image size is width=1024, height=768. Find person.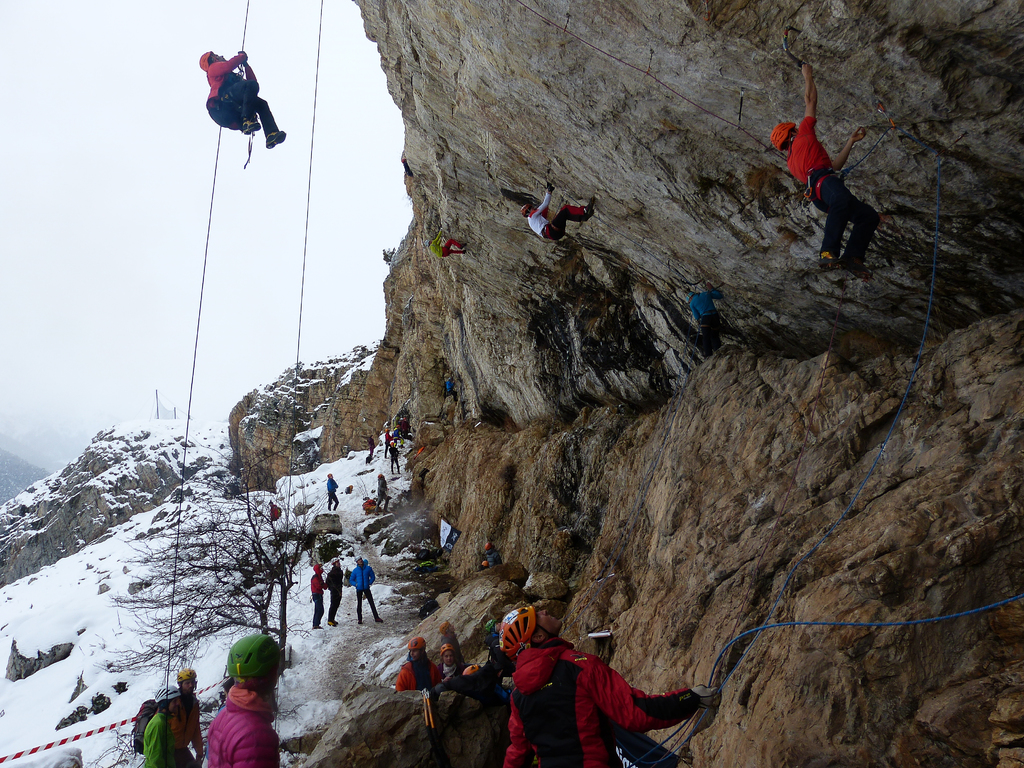
box(390, 439, 402, 476).
